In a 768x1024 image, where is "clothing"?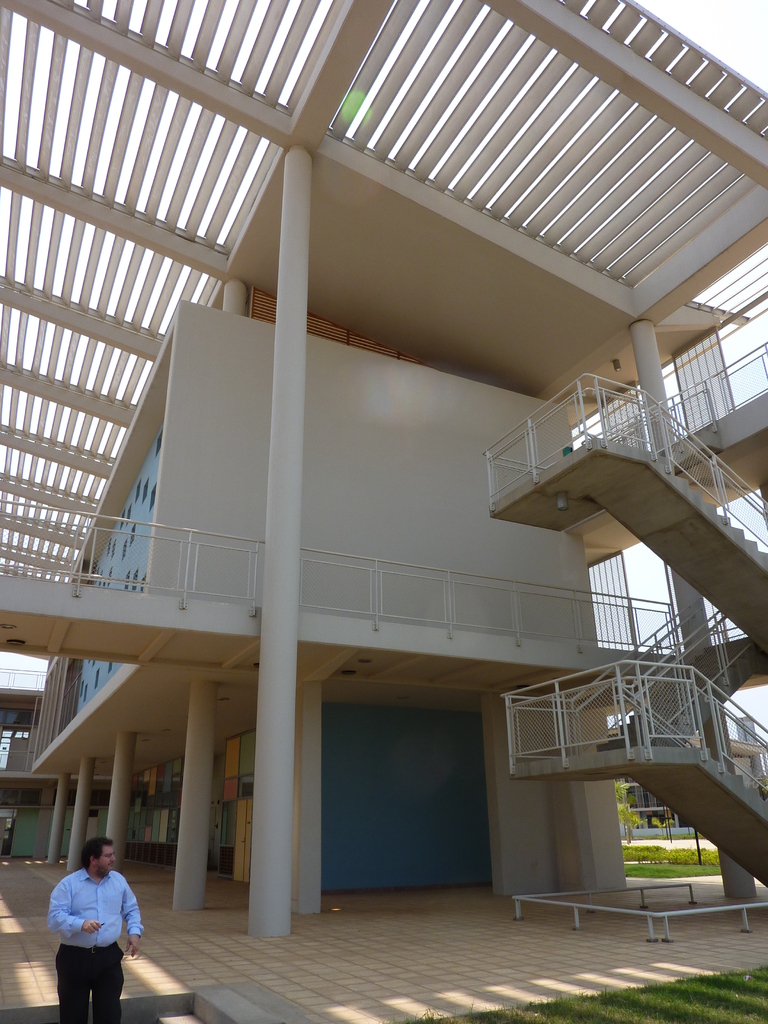
x1=45 y1=854 x2=138 y2=1011.
